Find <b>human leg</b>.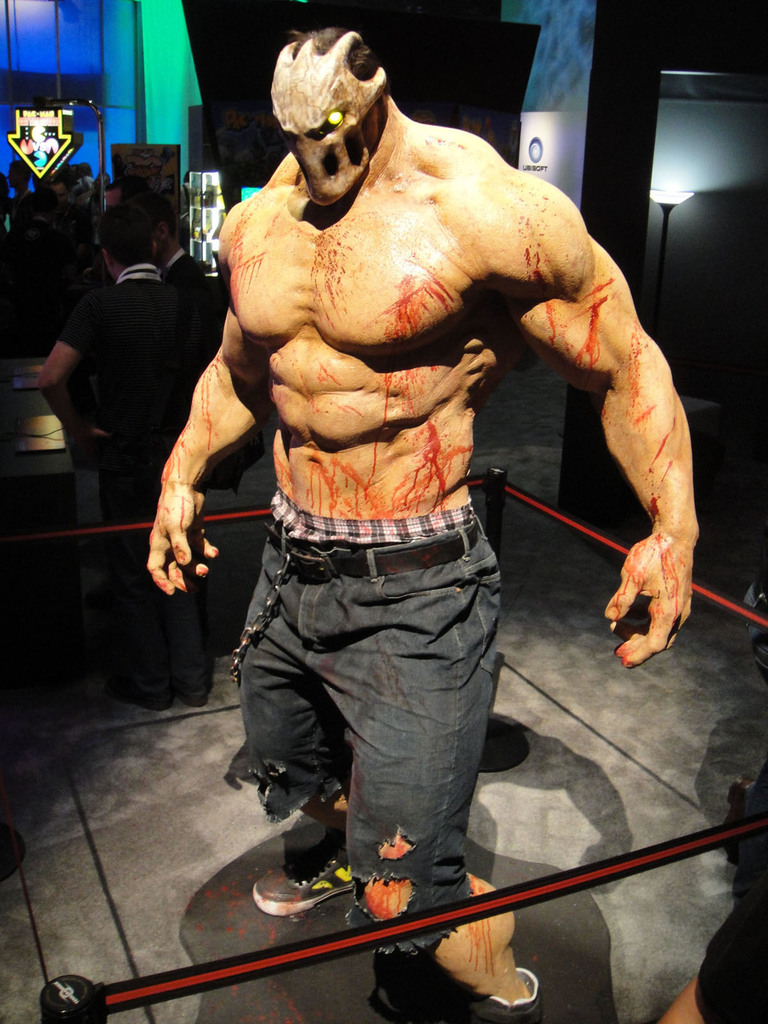
303:517:514:1011.
